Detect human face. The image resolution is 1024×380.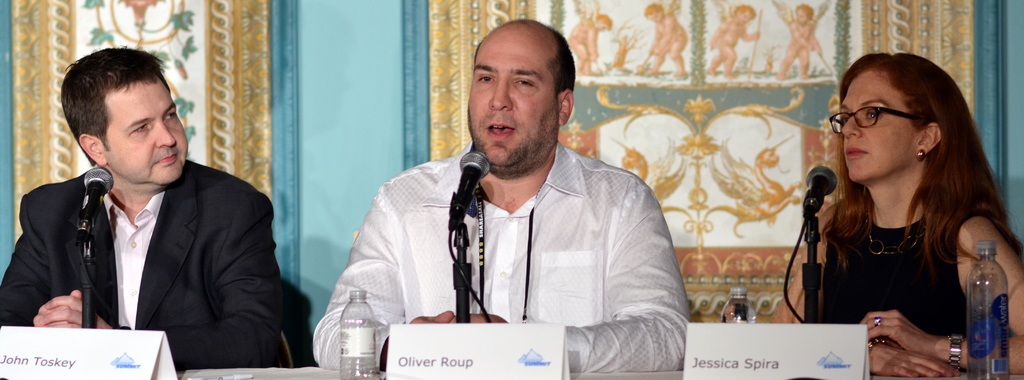
x1=837, y1=66, x2=918, y2=187.
